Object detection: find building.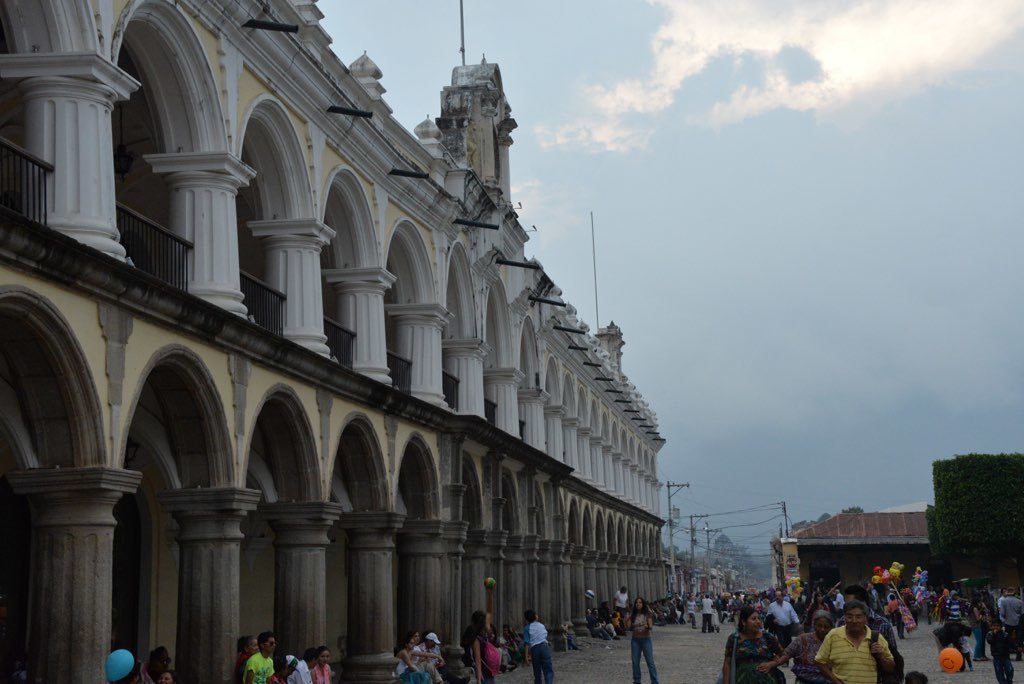
771,508,937,612.
